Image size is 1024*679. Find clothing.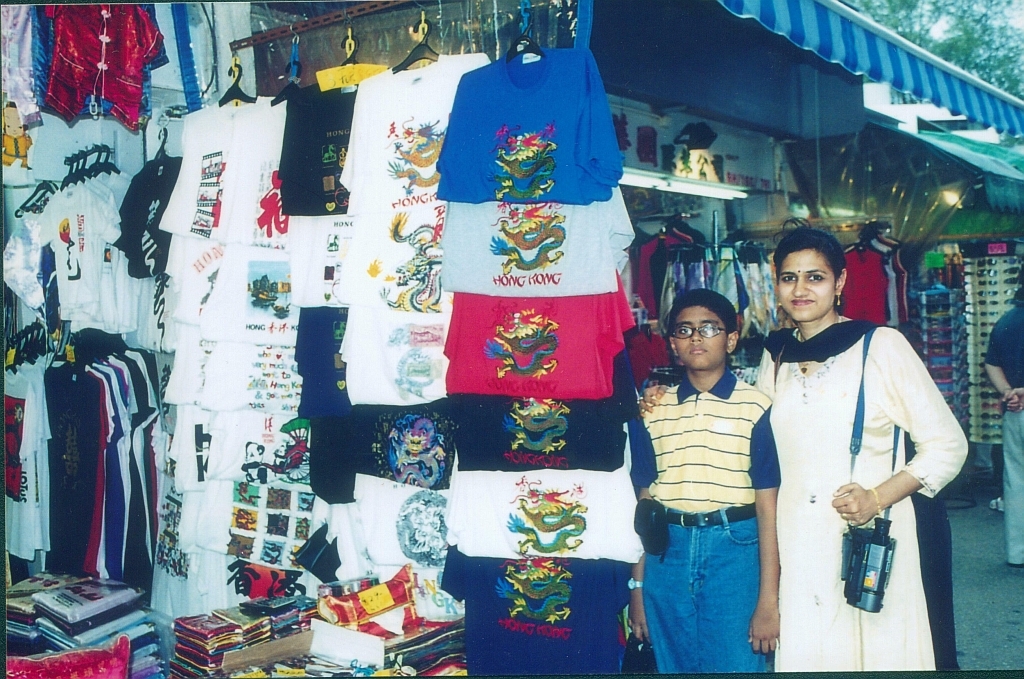
bbox=(762, 286, 951, 647).
